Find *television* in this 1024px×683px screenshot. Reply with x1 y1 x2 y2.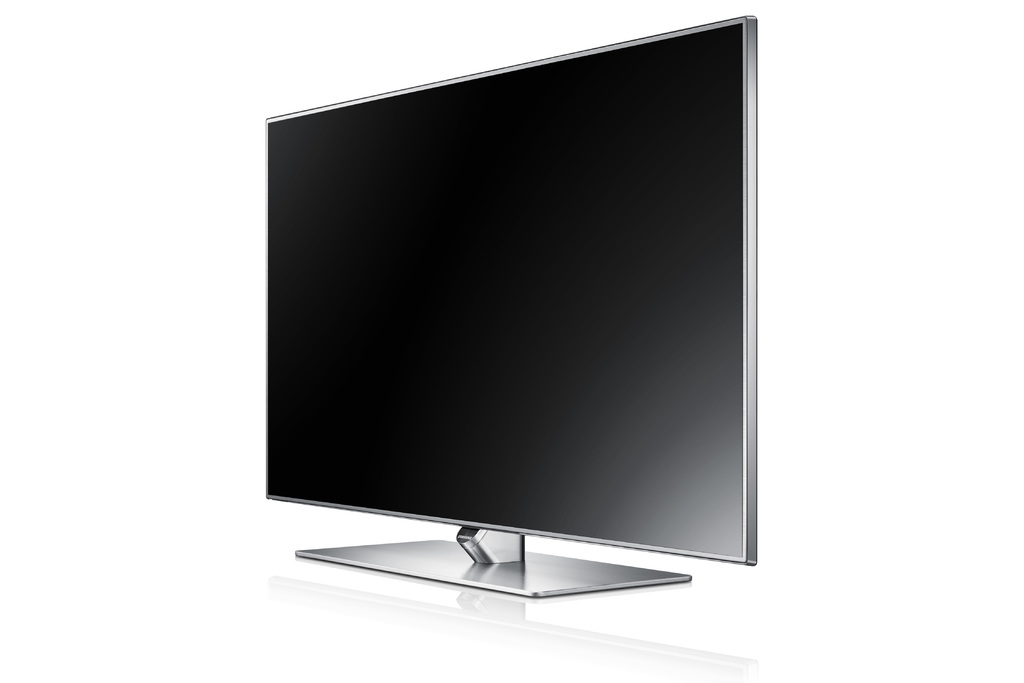
263 13 755 599.
